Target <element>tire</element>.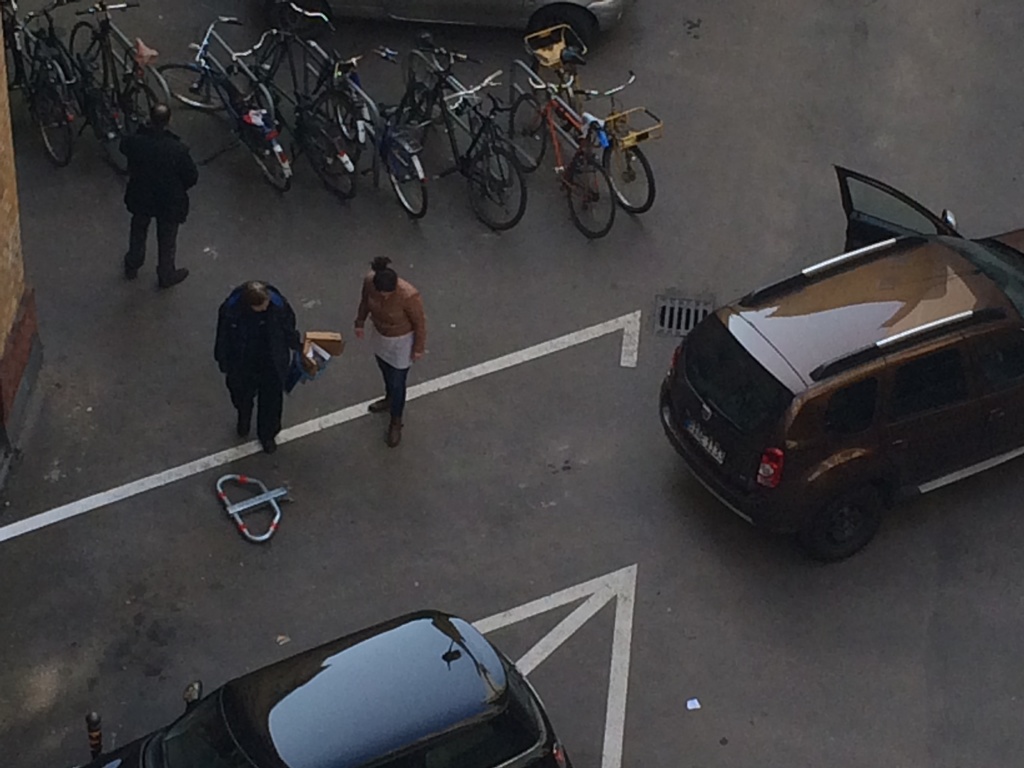
Target region: bbox=[157, 61, 234, 111].
